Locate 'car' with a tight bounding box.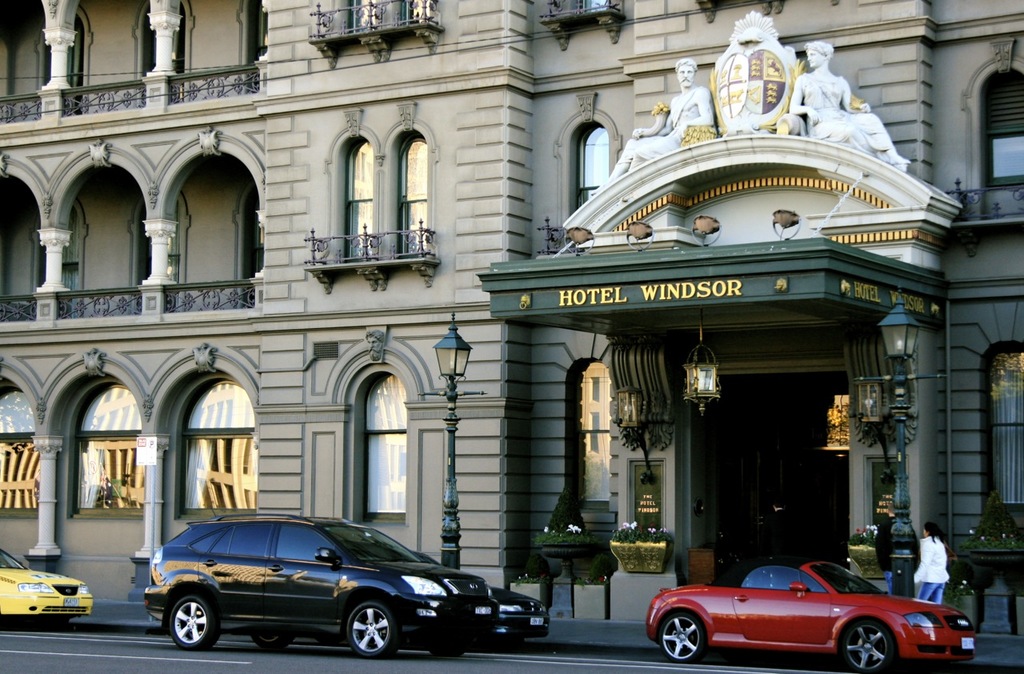
box(141, 506, 501, 668).
